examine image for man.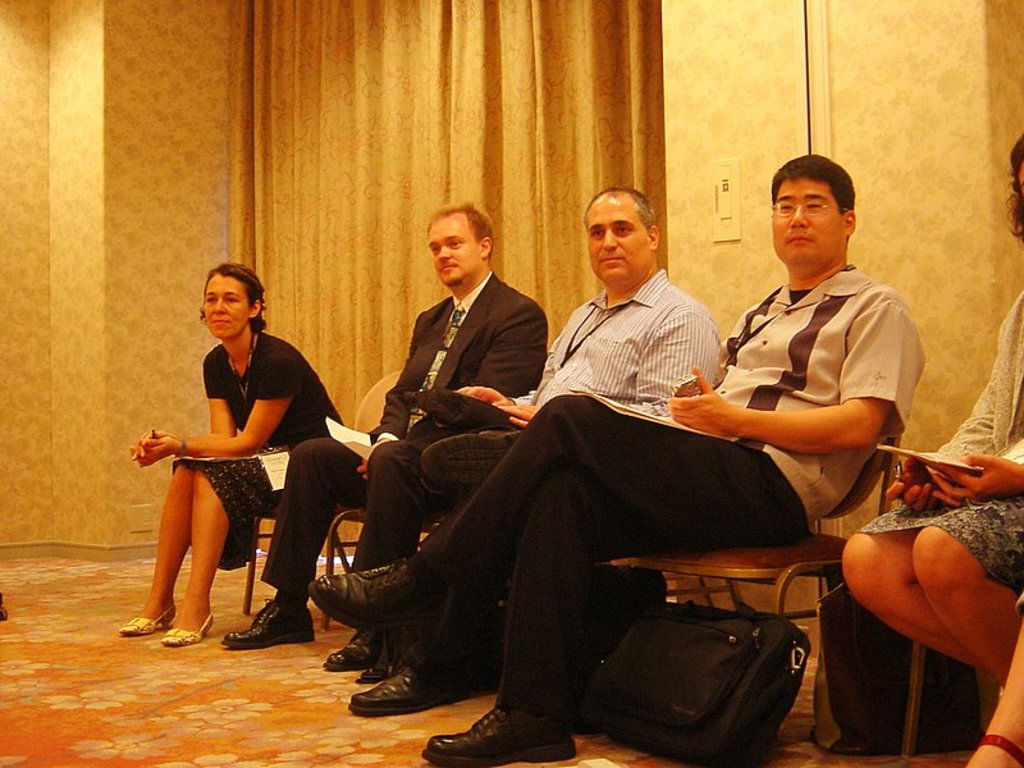
Examination result: select_region(218, 201, 550, 673).
